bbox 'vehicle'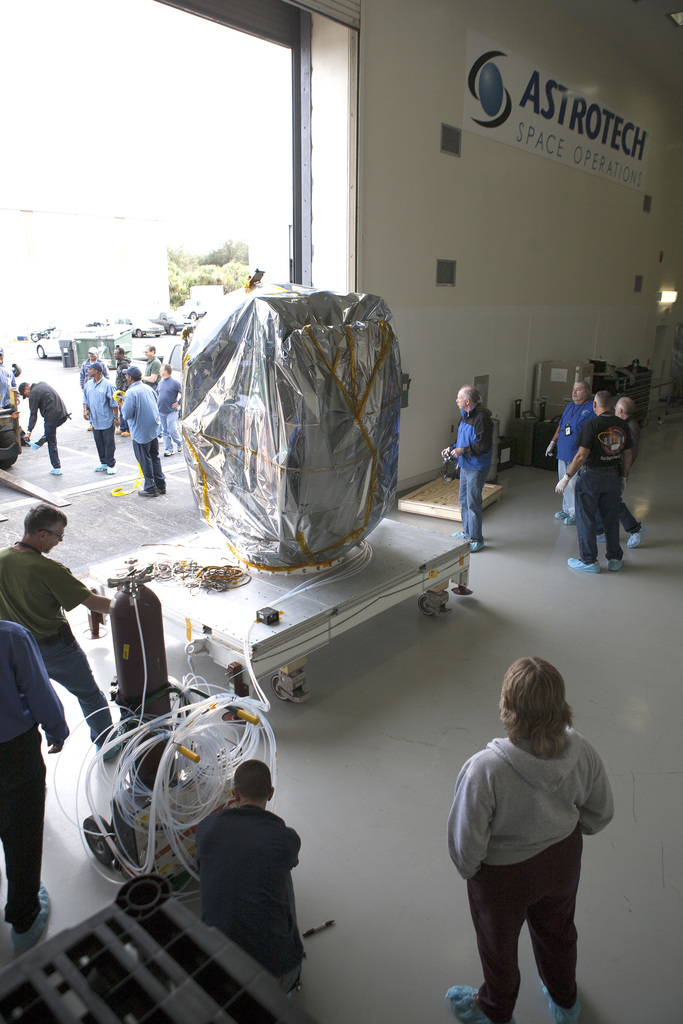
x1=149 y1=310 x2=194 y2=336
